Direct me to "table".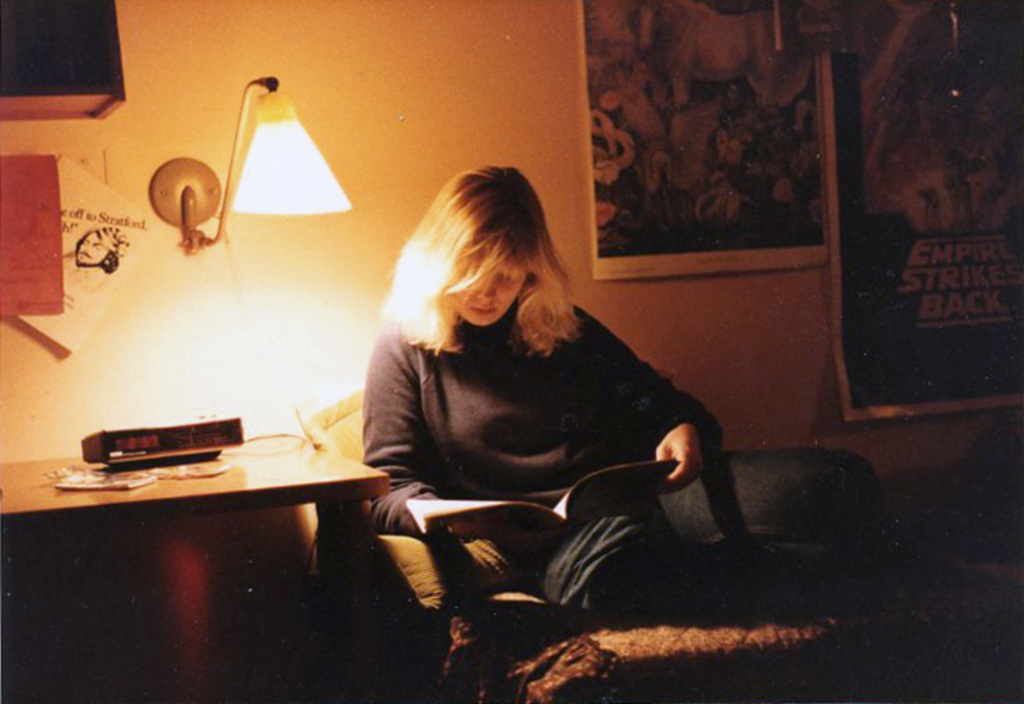
Direction: region(31, 407, 416, 643).
